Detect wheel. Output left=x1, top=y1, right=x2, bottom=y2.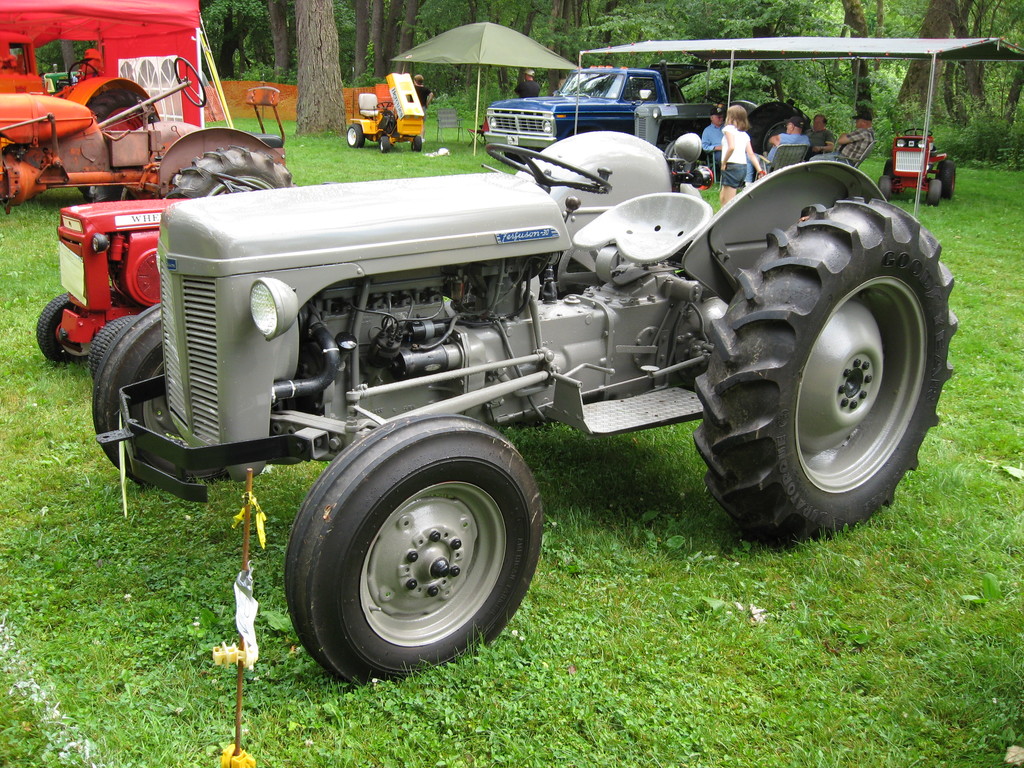
left=693, top=196, right=957, bottom=545.
